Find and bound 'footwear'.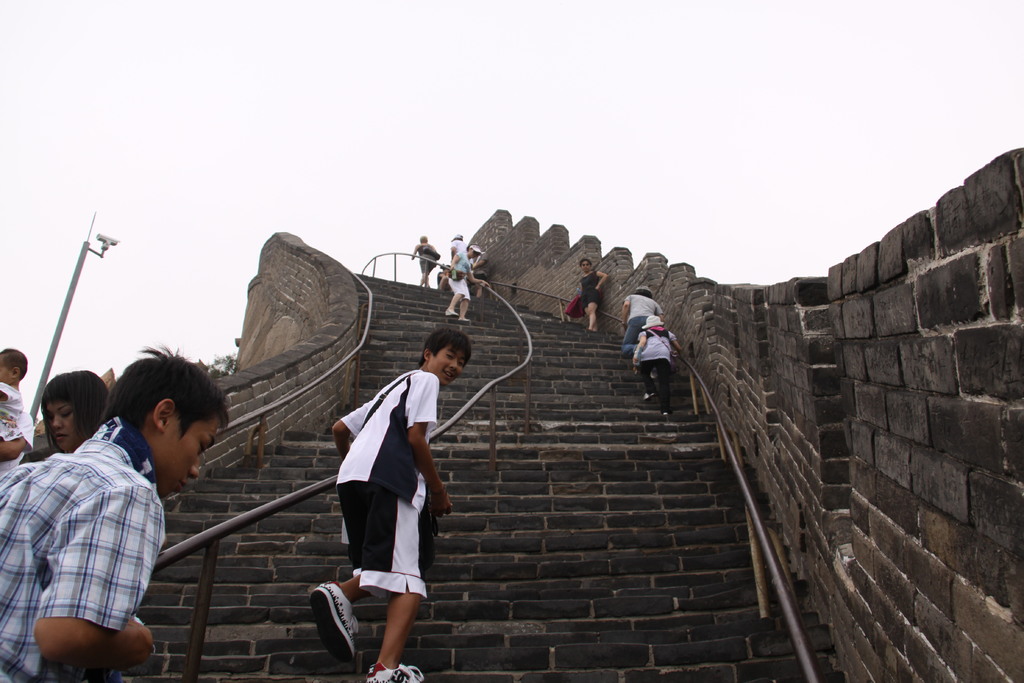
Bound: crop(302, 565, 360, 670).
